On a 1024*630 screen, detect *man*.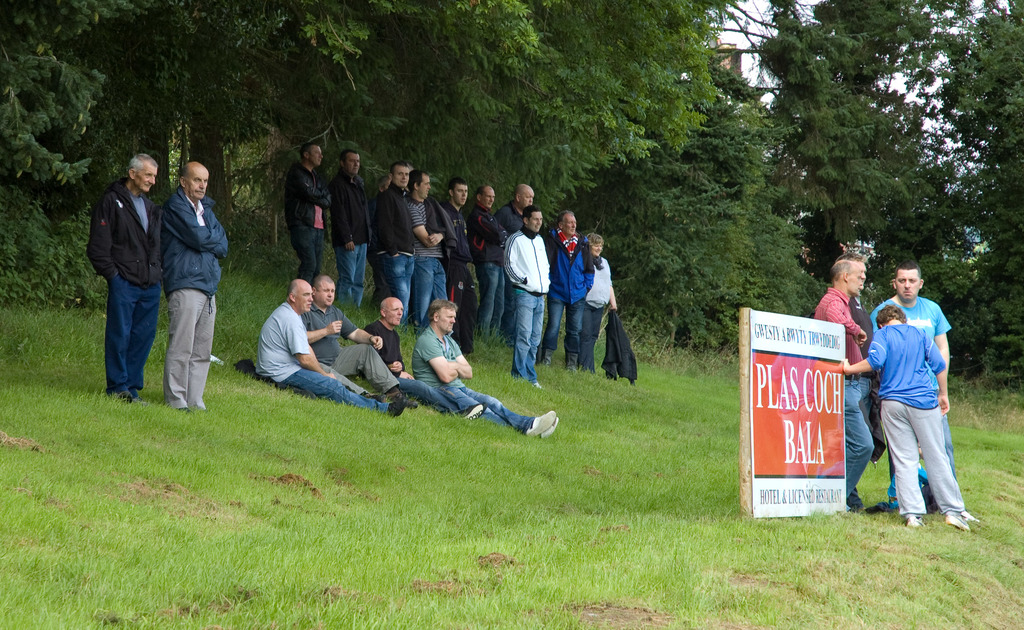
{"left": 499, "top": 200, "right": 557, "bottom": 390}.
